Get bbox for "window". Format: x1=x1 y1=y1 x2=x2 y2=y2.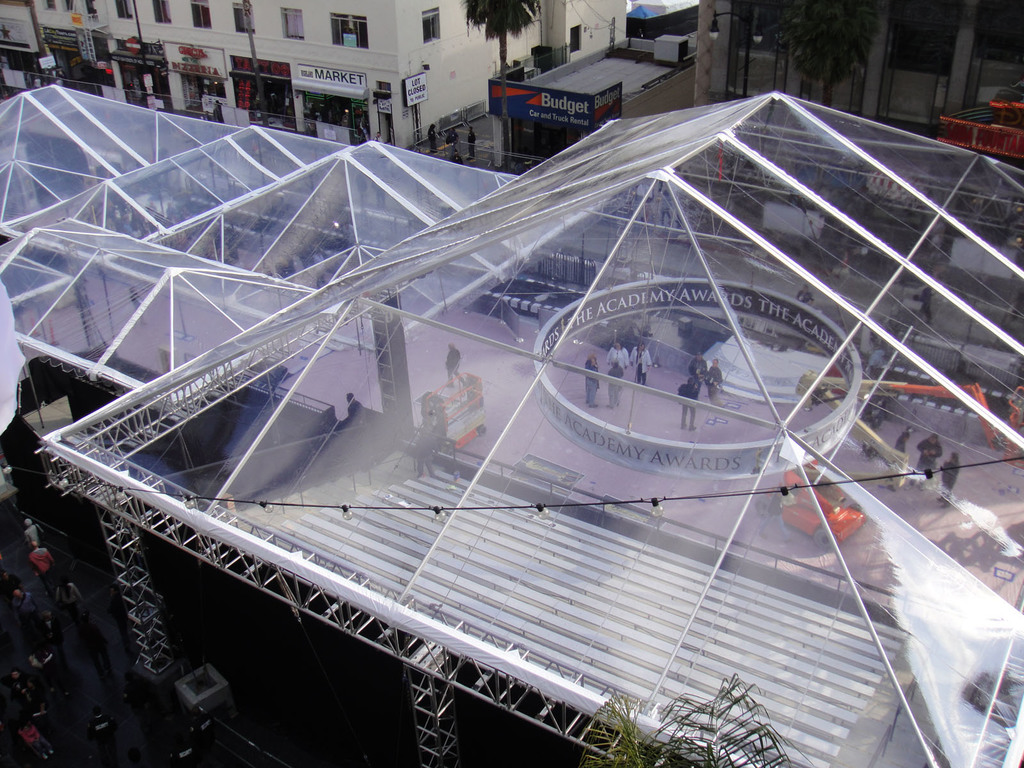
x1=327 y1=13 x2=368 y2=51.
